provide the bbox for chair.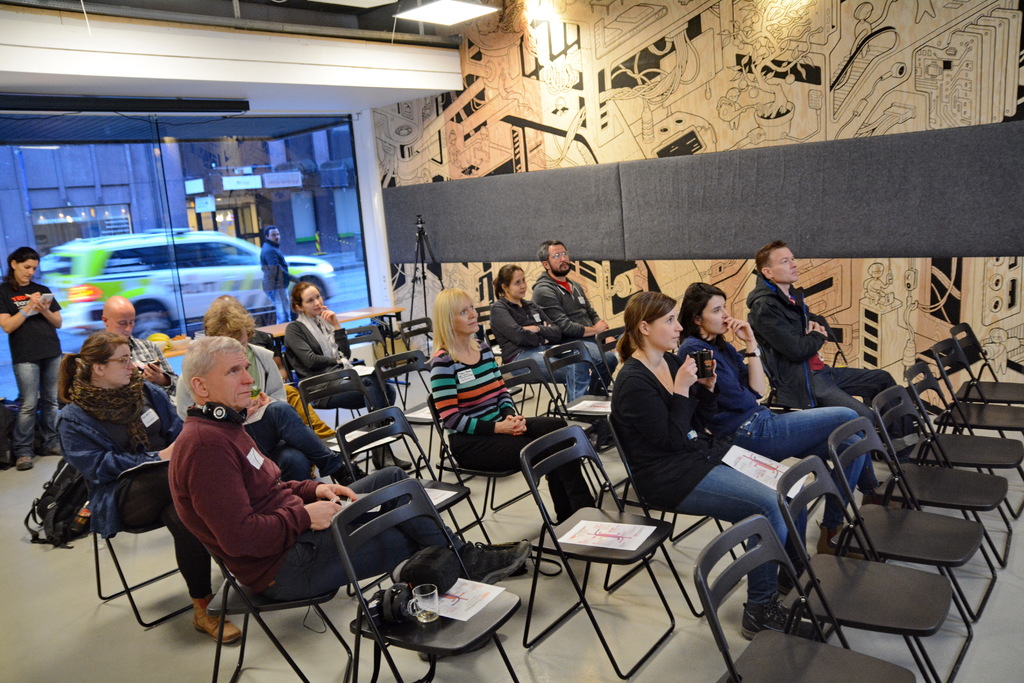
(799,315,892,422).
